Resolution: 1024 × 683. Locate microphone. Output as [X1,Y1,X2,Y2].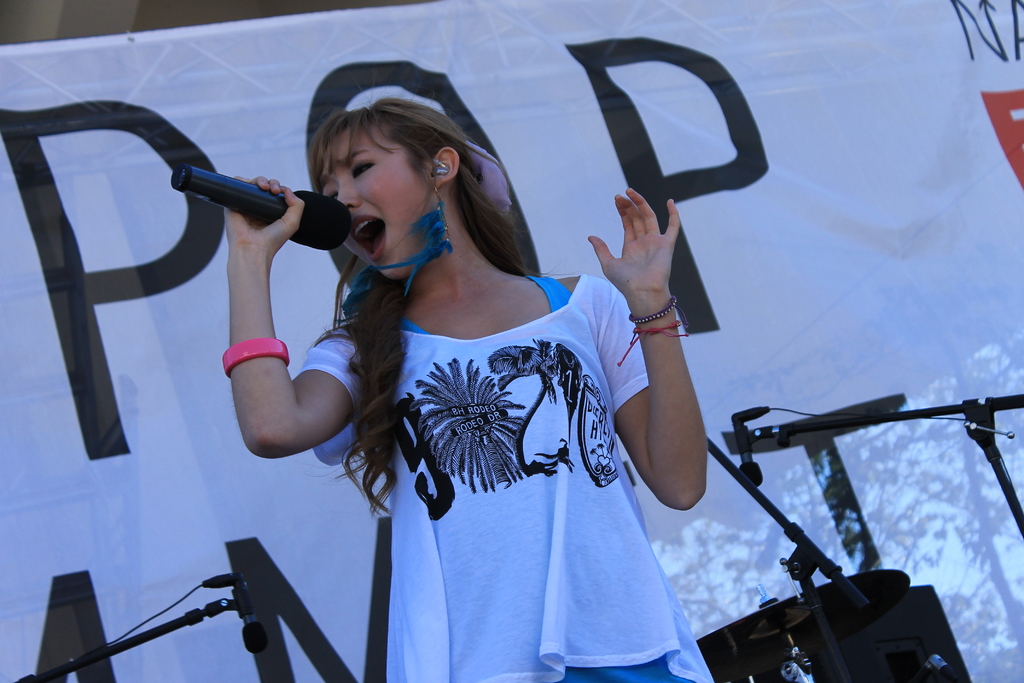
[169,174,362,262].
